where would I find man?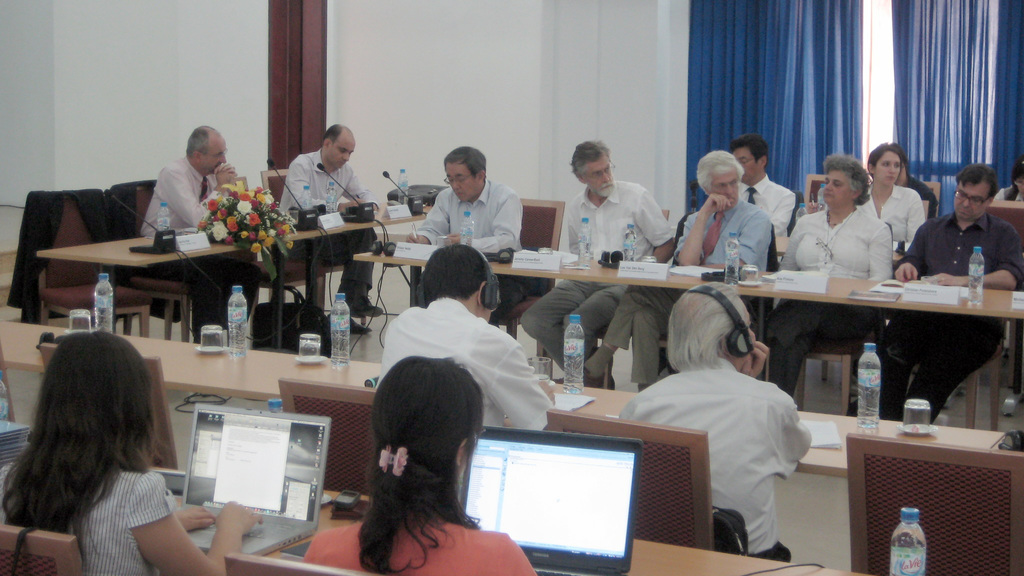
At (x1=869, y1=161, x2=1023, y2=423).
